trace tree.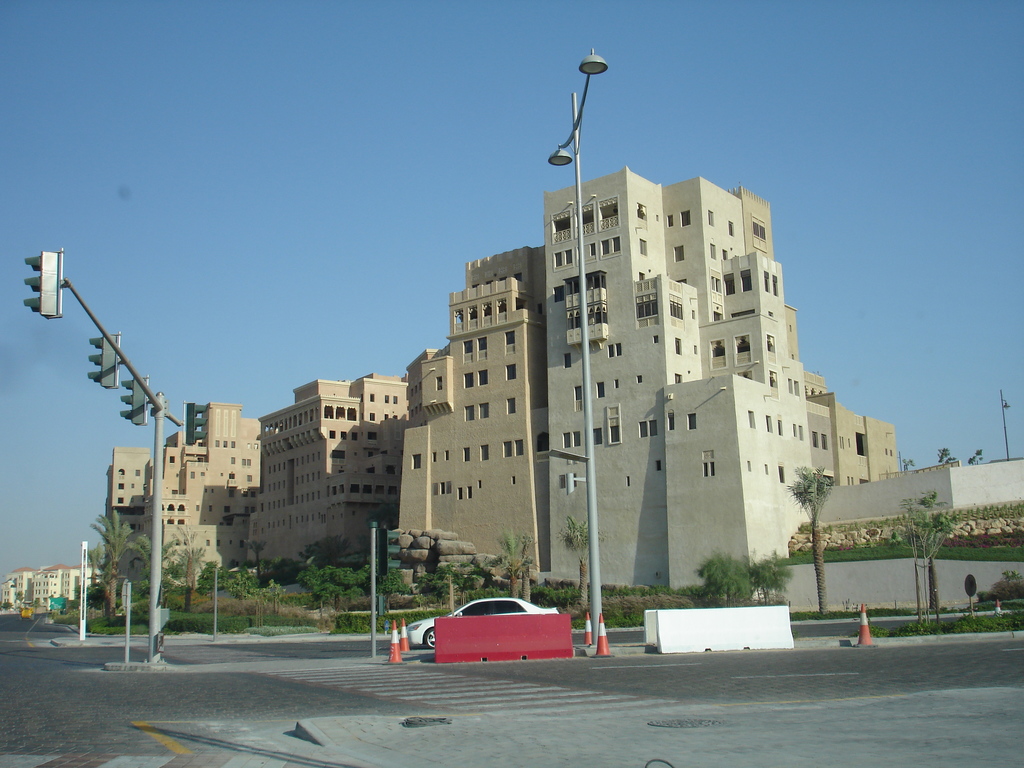
Traced to region(248, 539, 264, 575).
